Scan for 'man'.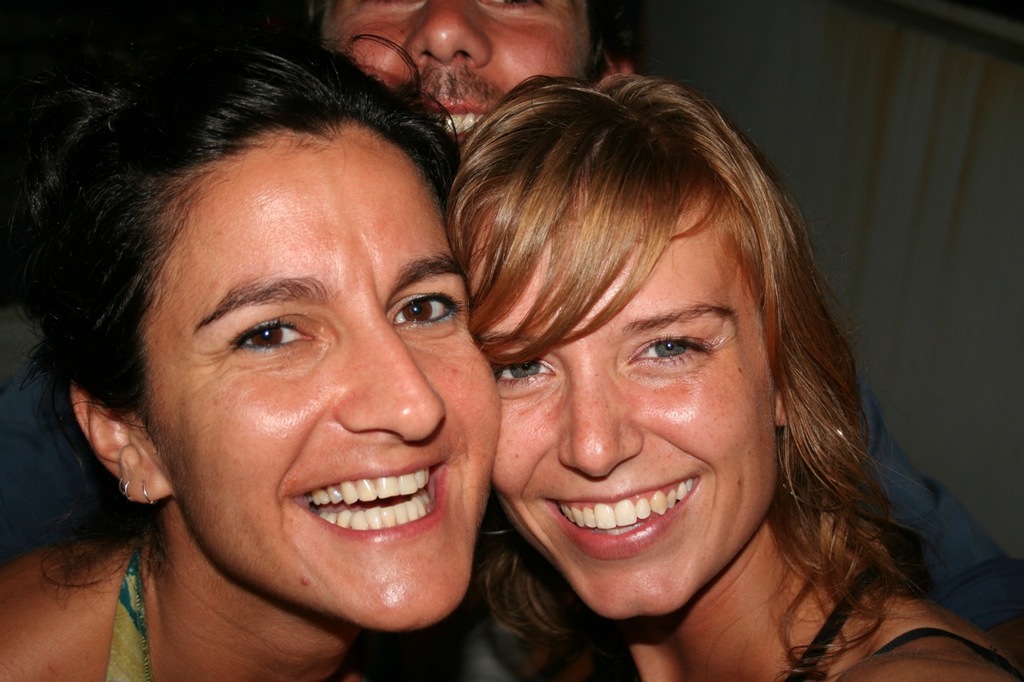
Scan result: select_region(310, 0, 1023, 681).
